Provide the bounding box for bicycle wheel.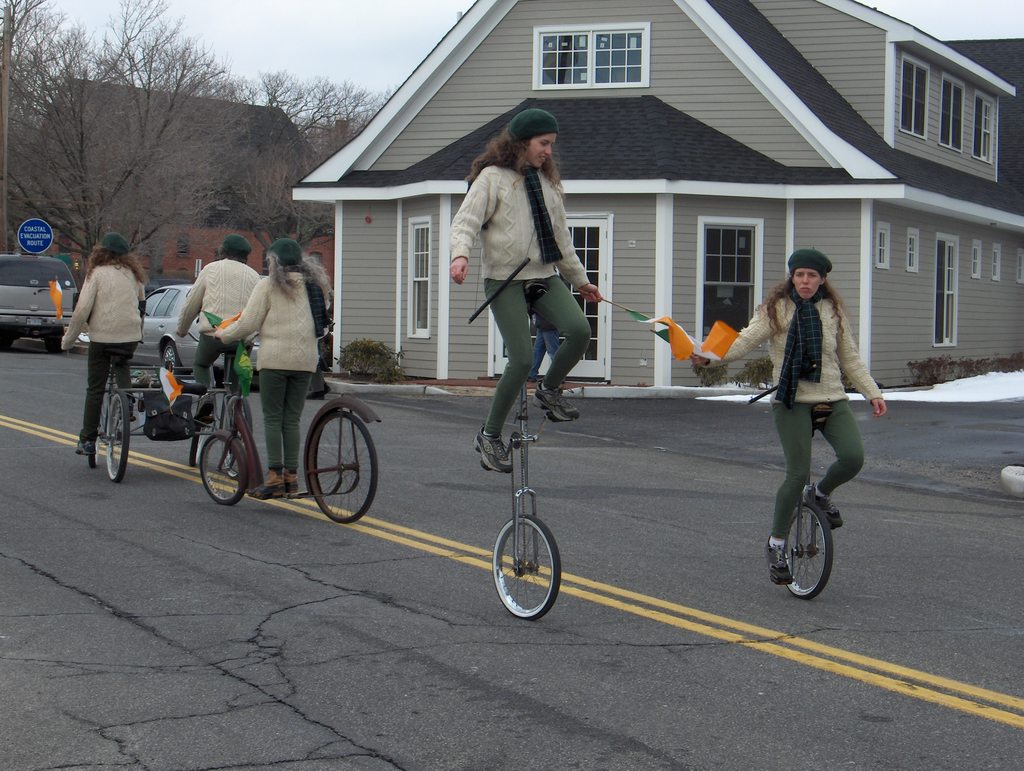
rect(89, 393, 110, 467).
